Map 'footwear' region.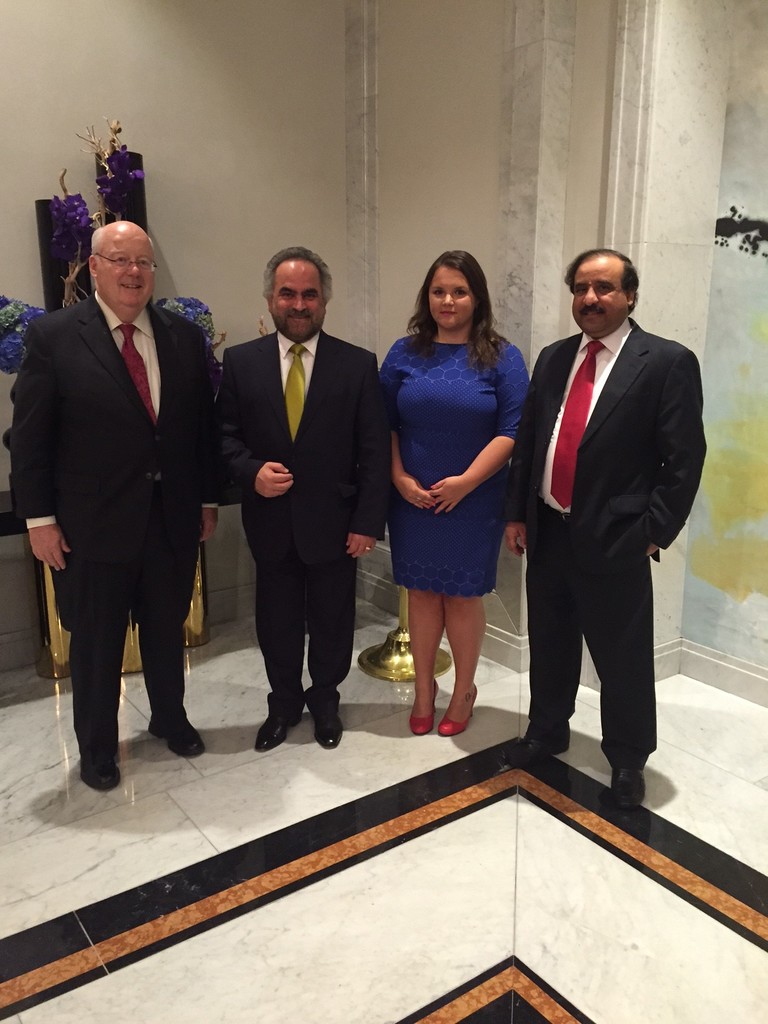
Mapped to (left=408, top=679, right=441, bottom=732).
